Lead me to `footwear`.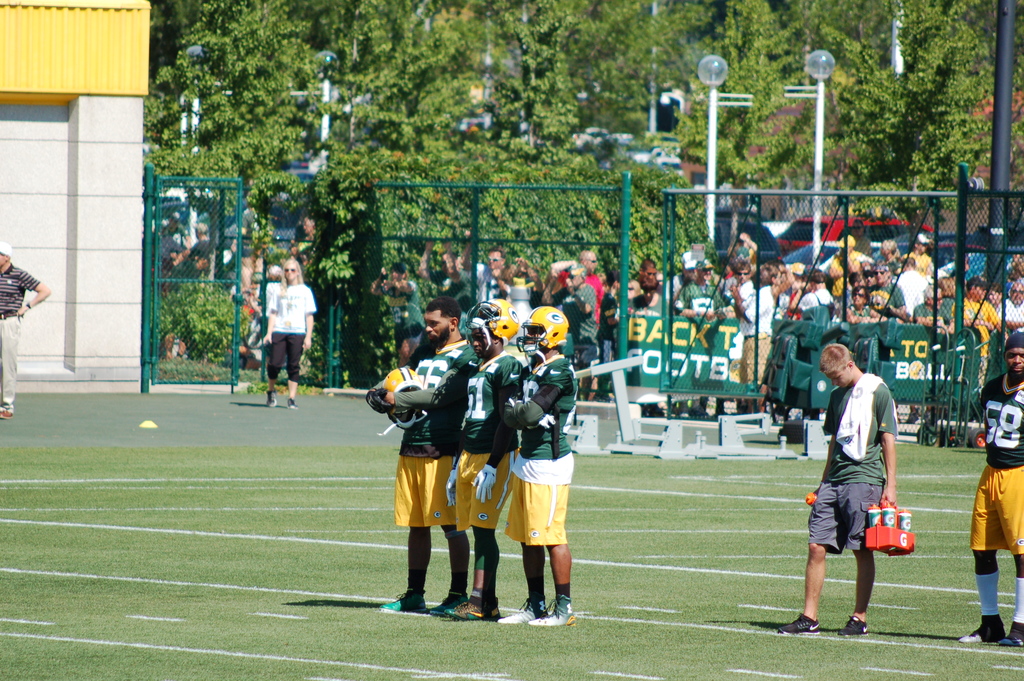
Lead to l=957, t=613, r=1007, b=647.
